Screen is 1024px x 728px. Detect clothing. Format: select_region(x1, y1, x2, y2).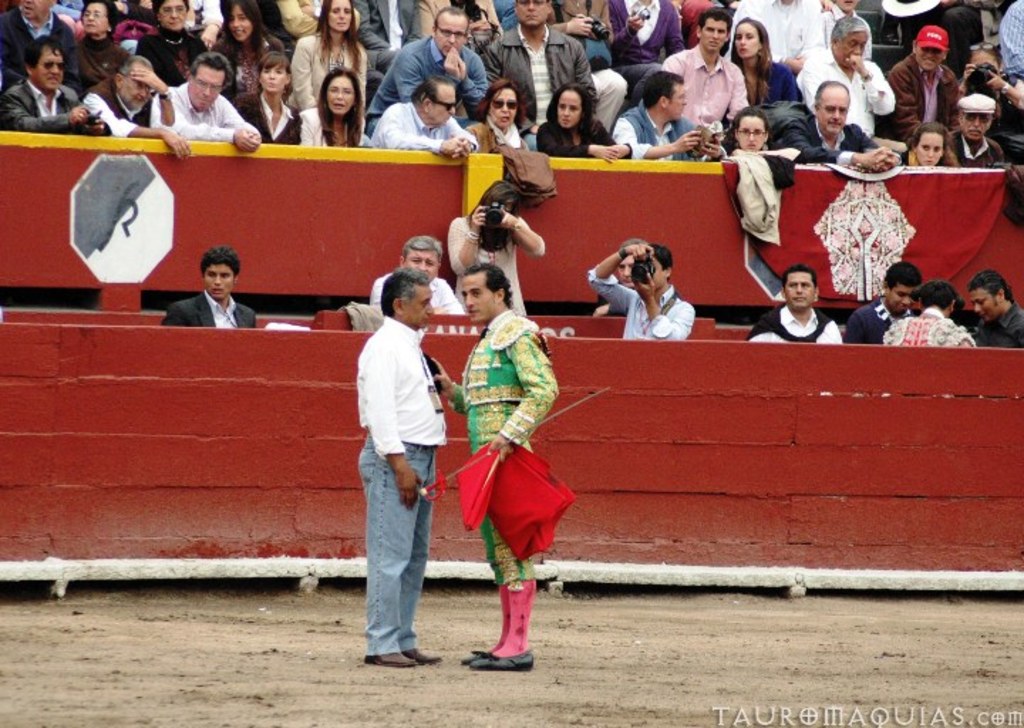
select_region(63, 21, 134, 87).
